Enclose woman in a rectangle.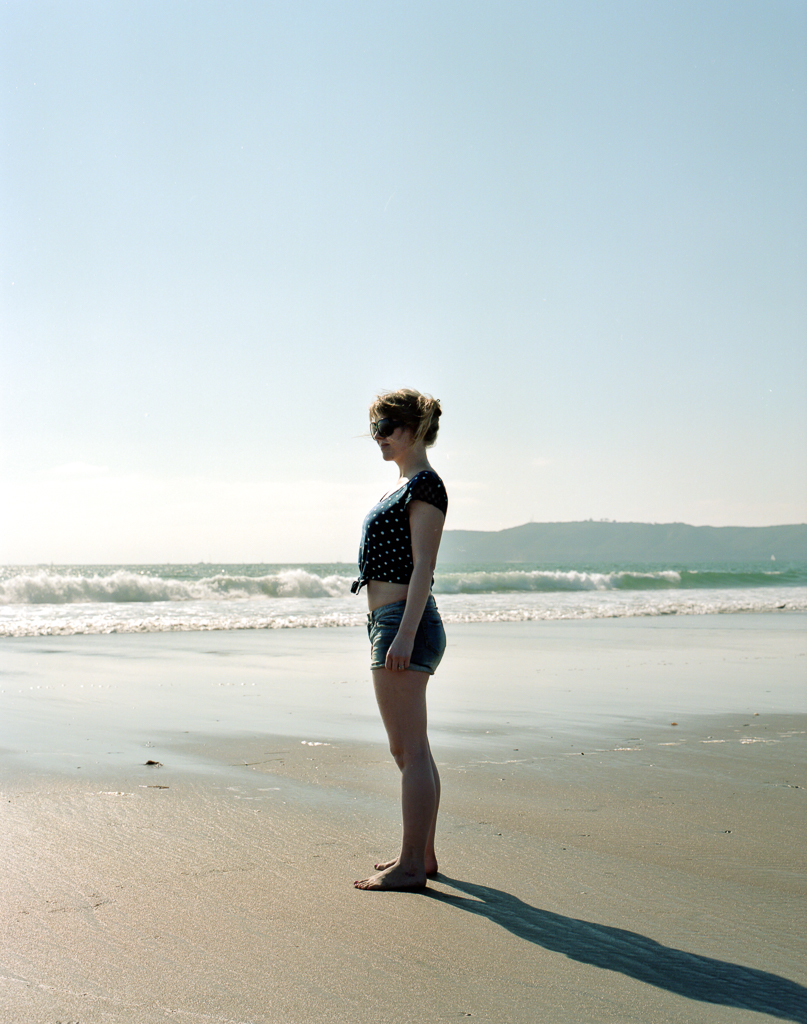
339/380/473/897.
